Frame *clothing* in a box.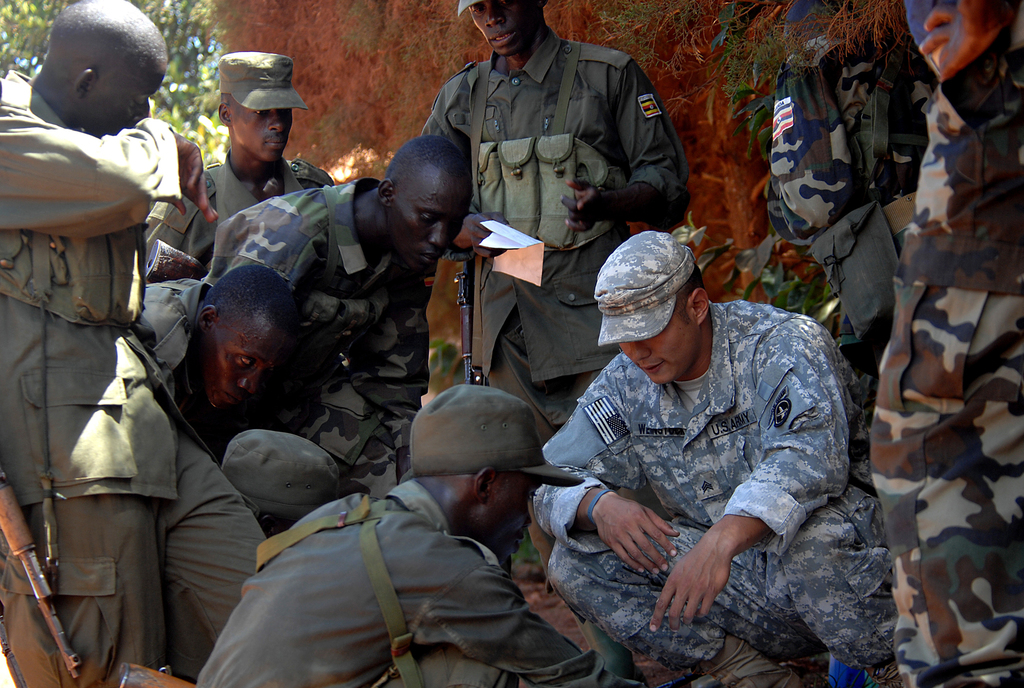
crop(420, 25, 694, 444).
